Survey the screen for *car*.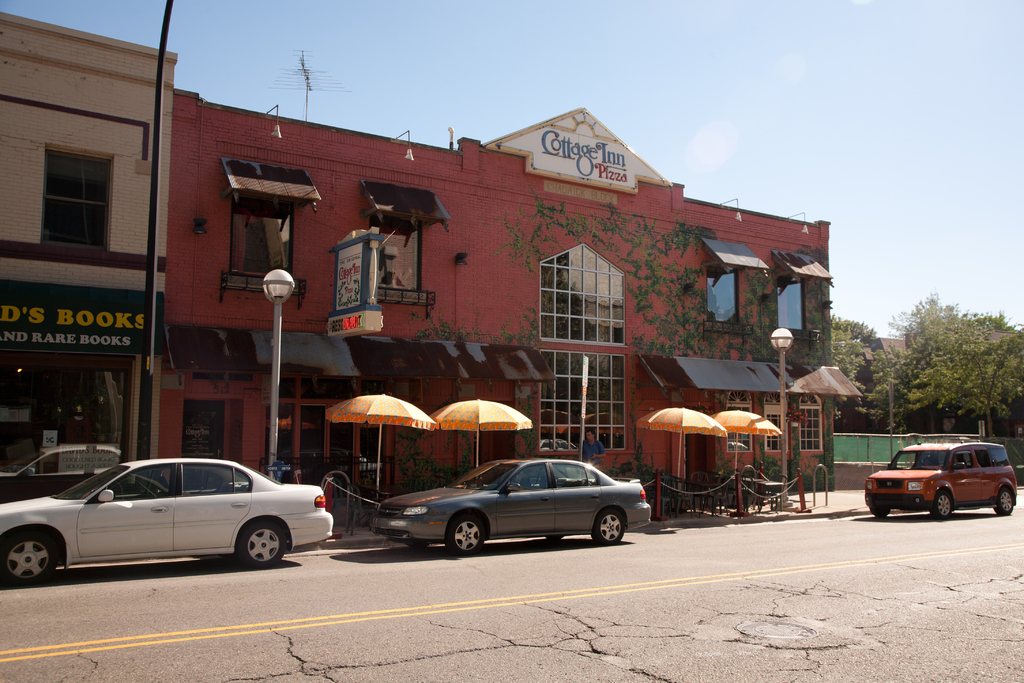
Survey found: x1=365 y1=457 x2=646 y2=553.
